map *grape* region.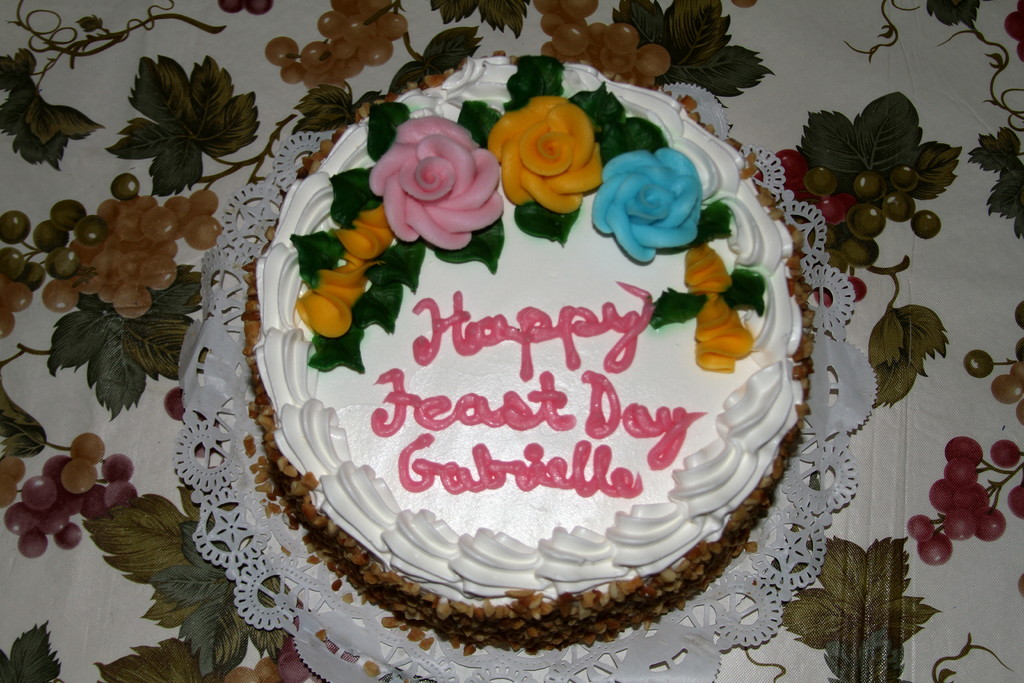
Mapped to x1=166 y1=387 x2=185 y2=421.
